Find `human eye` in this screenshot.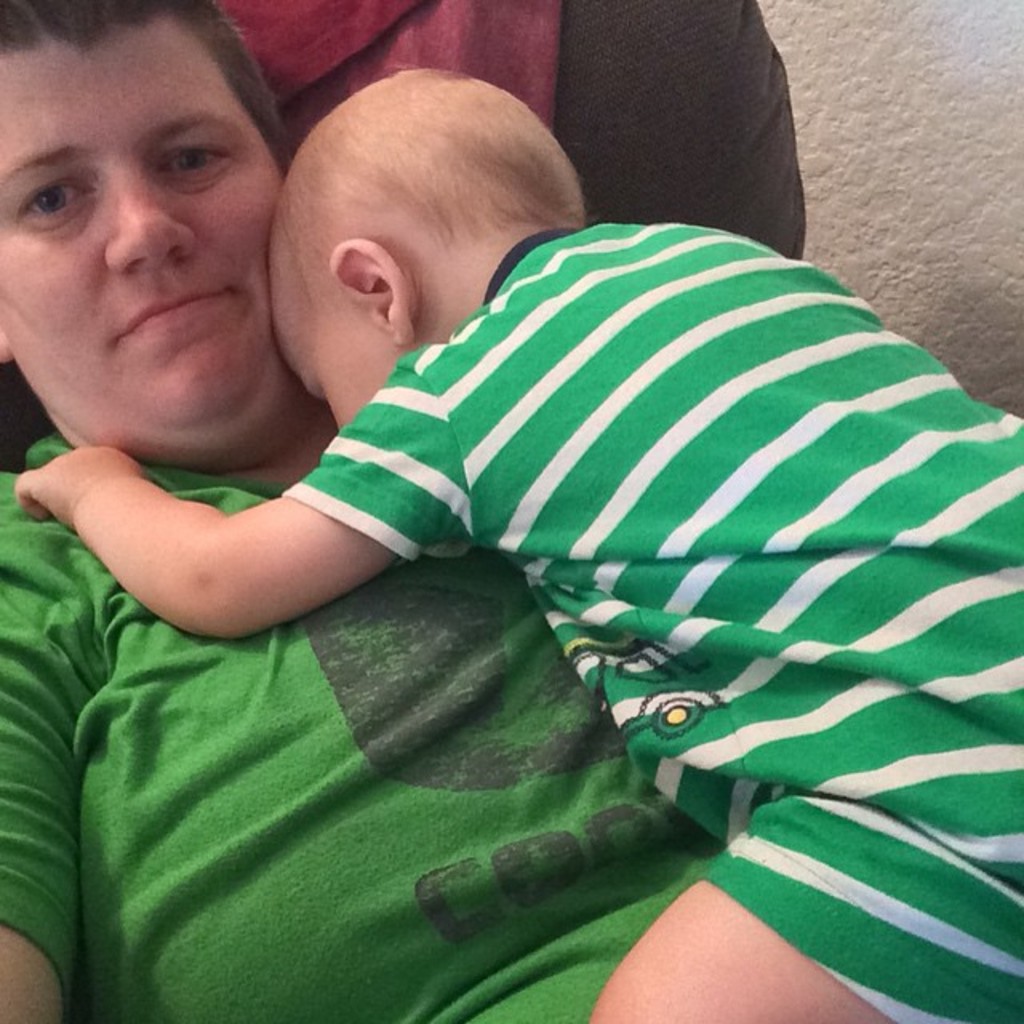
The bounding box for `human eye` is [152,141,230,186].
